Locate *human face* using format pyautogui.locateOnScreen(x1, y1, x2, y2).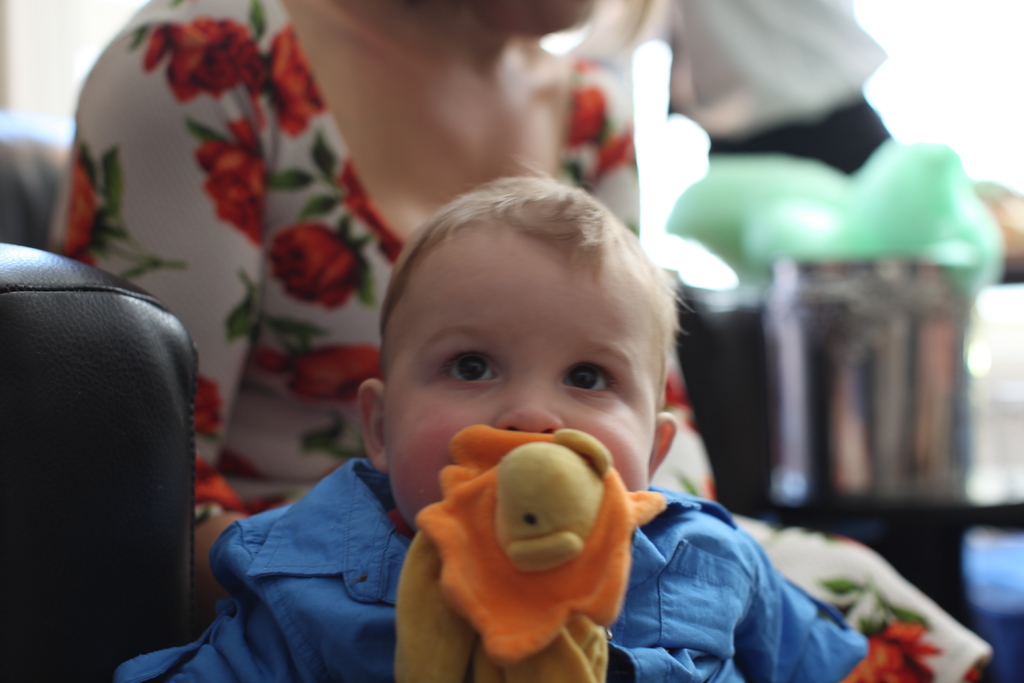
pyautogui.locateOnScreen(387, 238, 649, 520).
